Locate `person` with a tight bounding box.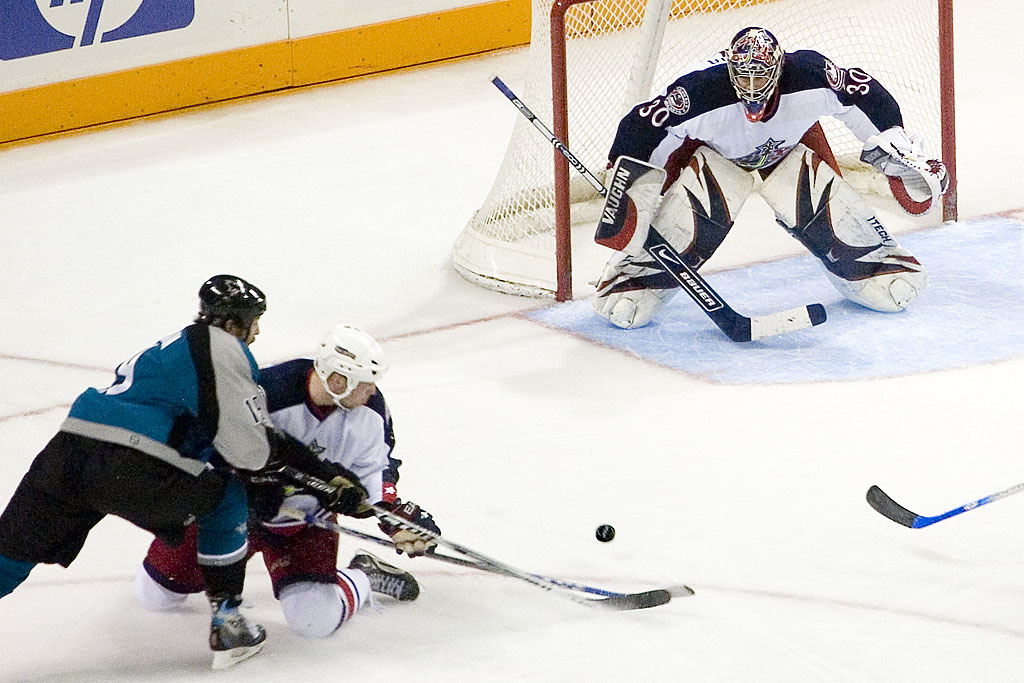
(x1=586, y1=25, x2=947, y2=331).
